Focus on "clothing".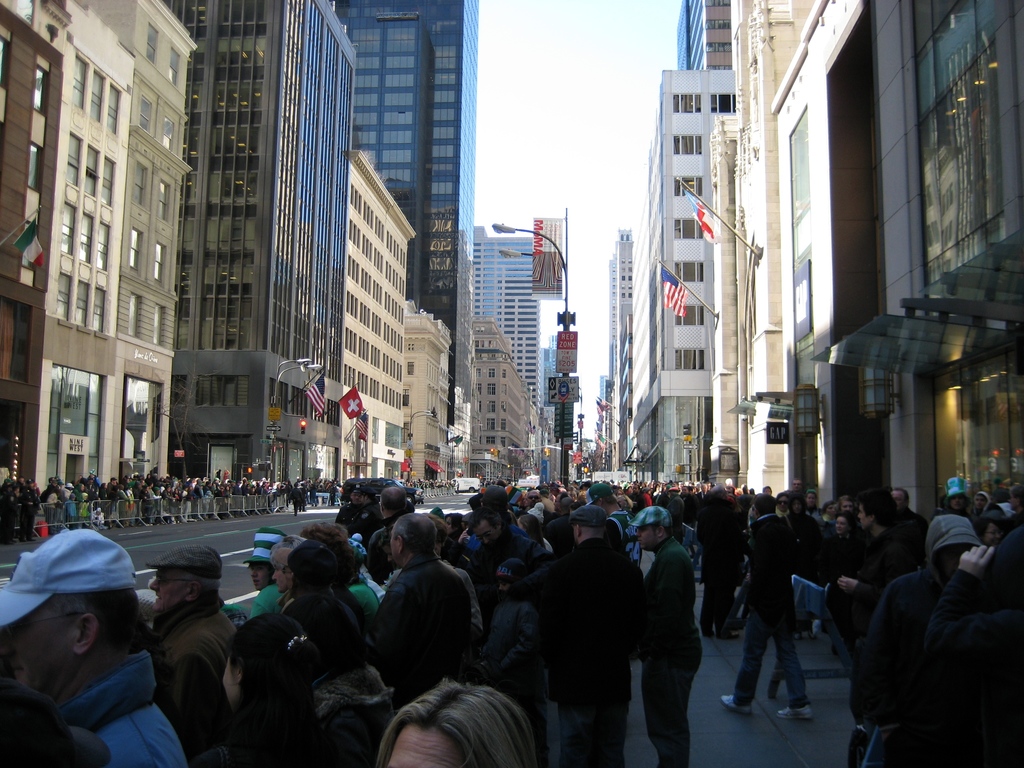
Focused at (847,569,947,767).
